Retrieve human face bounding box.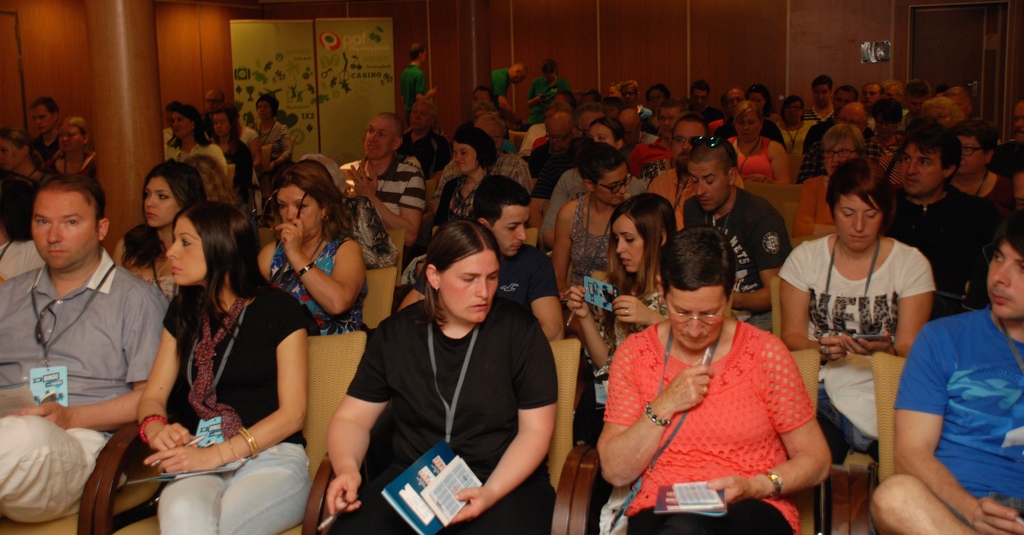
Bounding box: select_region(687, 163, 730, 214).
